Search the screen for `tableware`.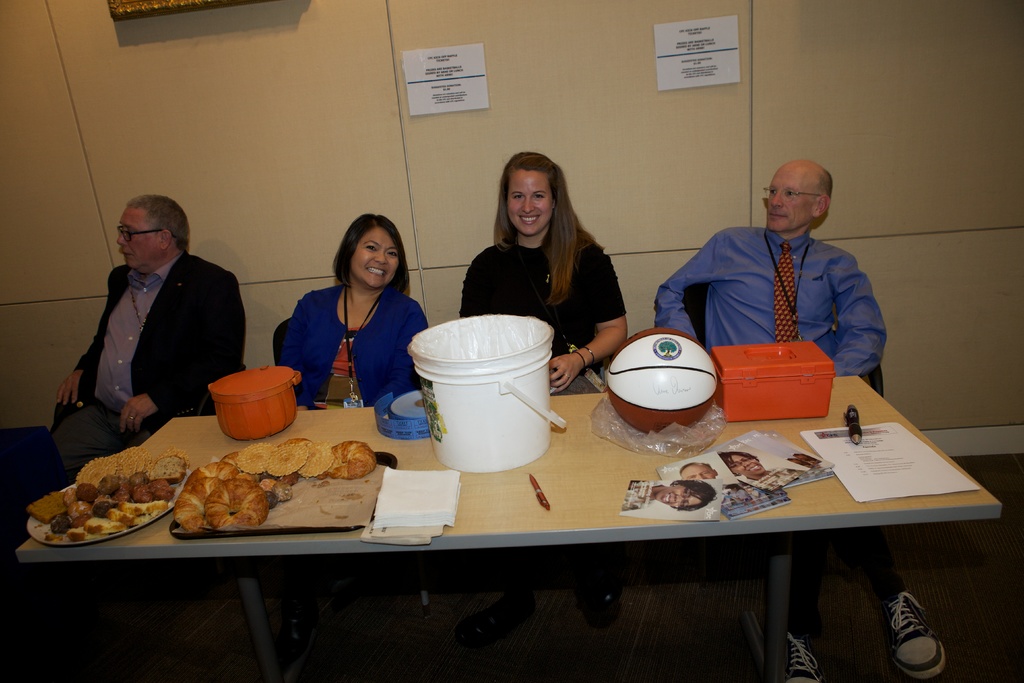
Found at <bbox>171, 449, 397, 539</bbox>.
